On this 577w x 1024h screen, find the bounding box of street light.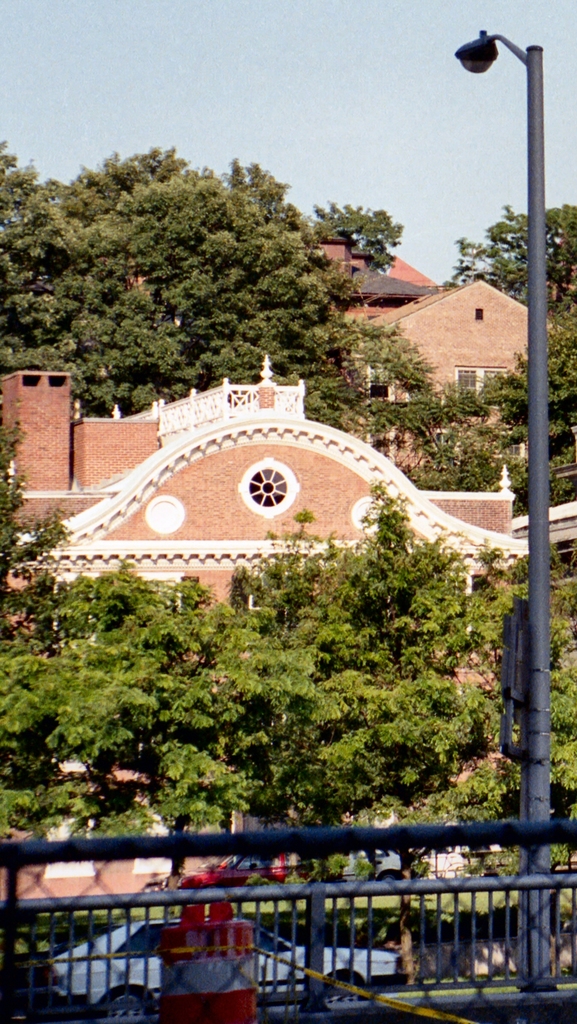
Bounding box: x1=450 y1=31 x2=546 y2=981.
